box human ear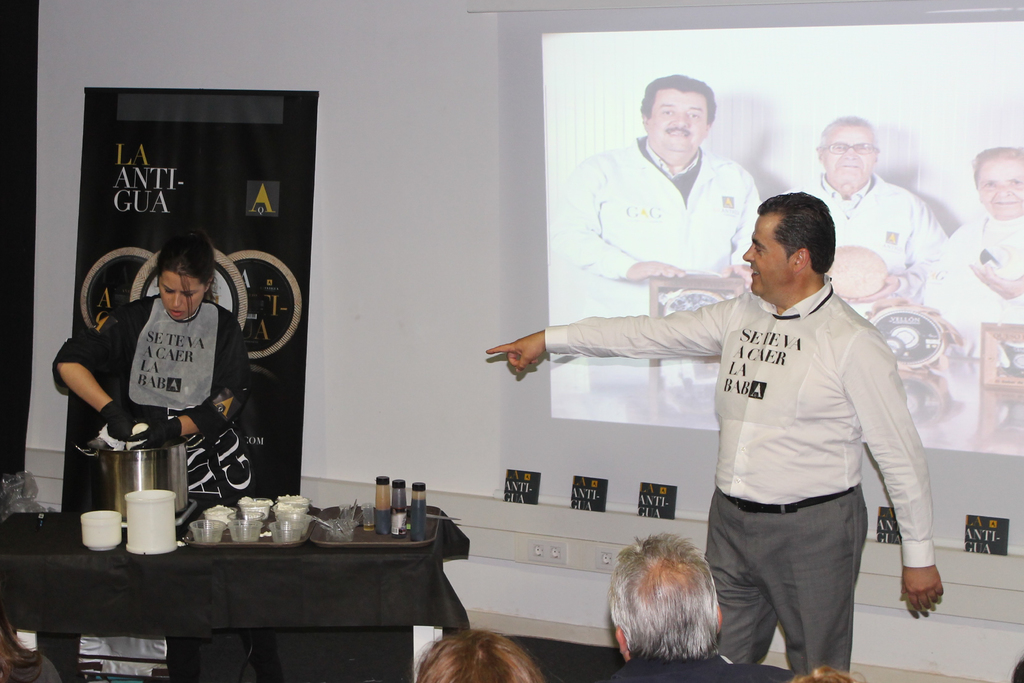
left=703, top=124, right=712, bottom=139
